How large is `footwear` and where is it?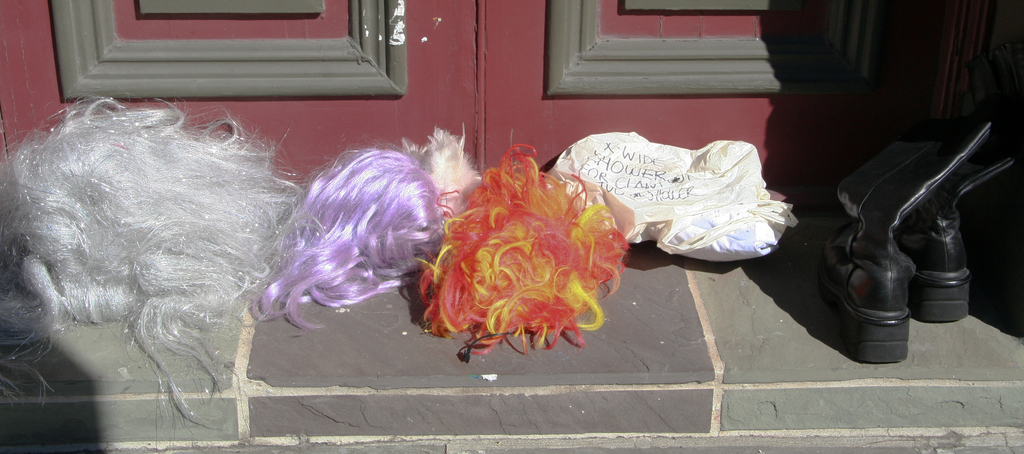
Bounding box: {"x1": 813, "y1": 114, "x2": 993, "y2": 364}.
